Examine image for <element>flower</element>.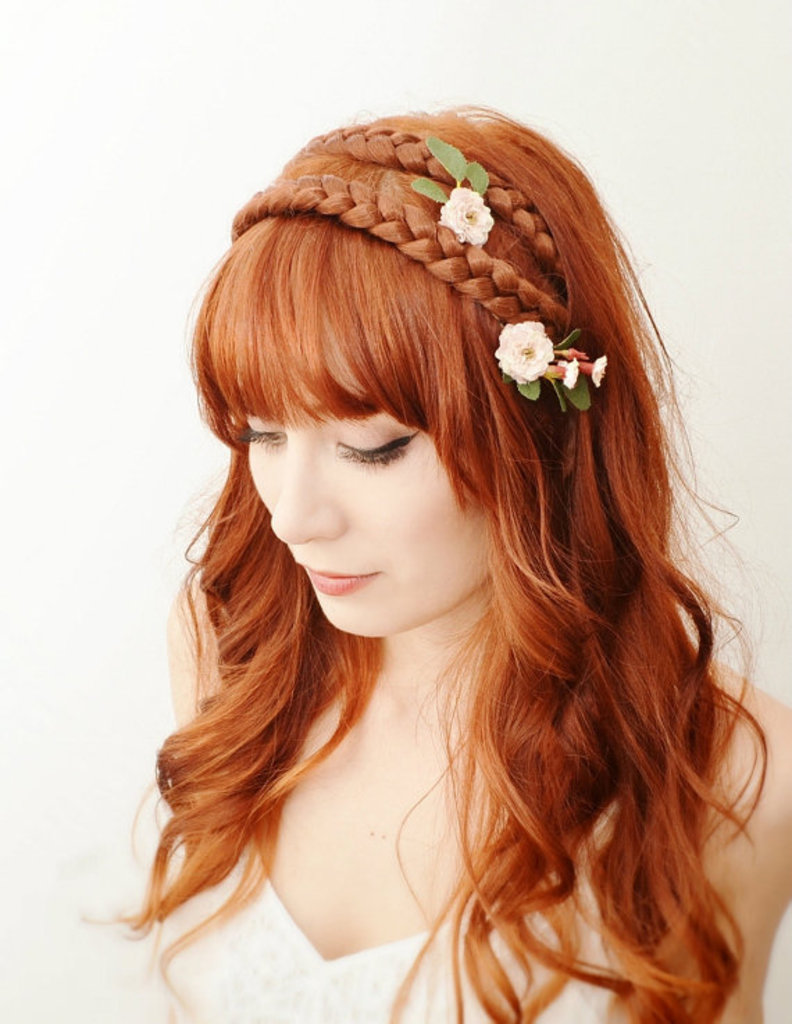
Examination result: left=563, top=360, right=582, bottom=388.
